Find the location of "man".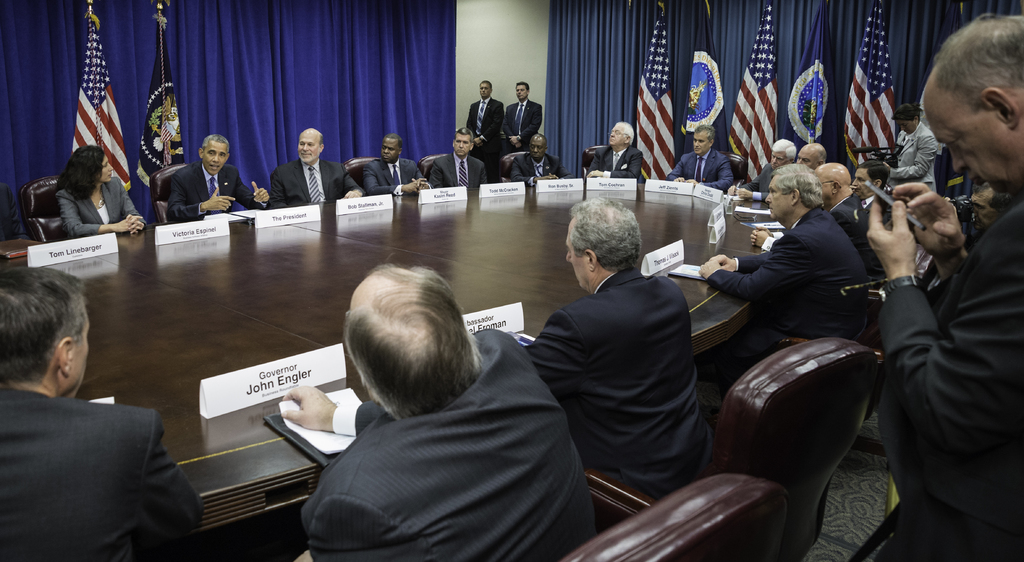
Location: crop(586, 118, 645, 179).
